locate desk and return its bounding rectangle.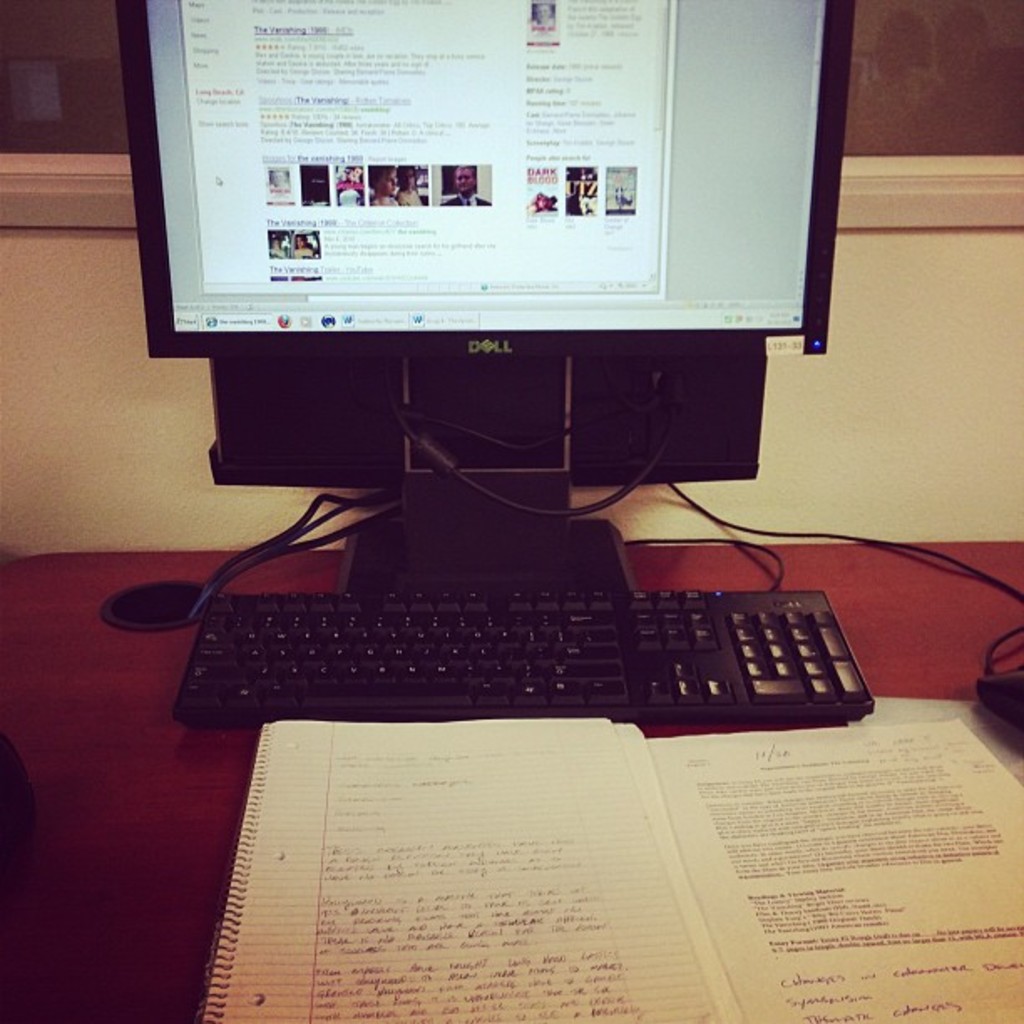
[left=0, top=192, right=1023, bottom=832].
